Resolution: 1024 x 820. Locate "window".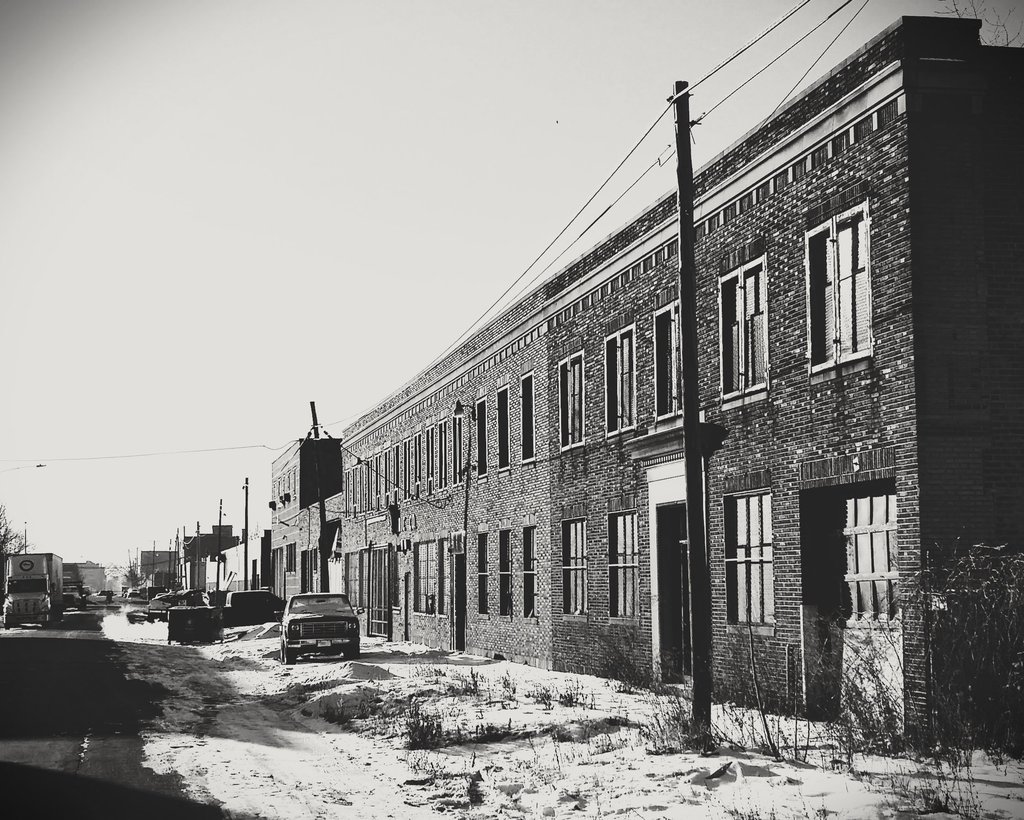
l=839, t=482, r=902, b=625.
